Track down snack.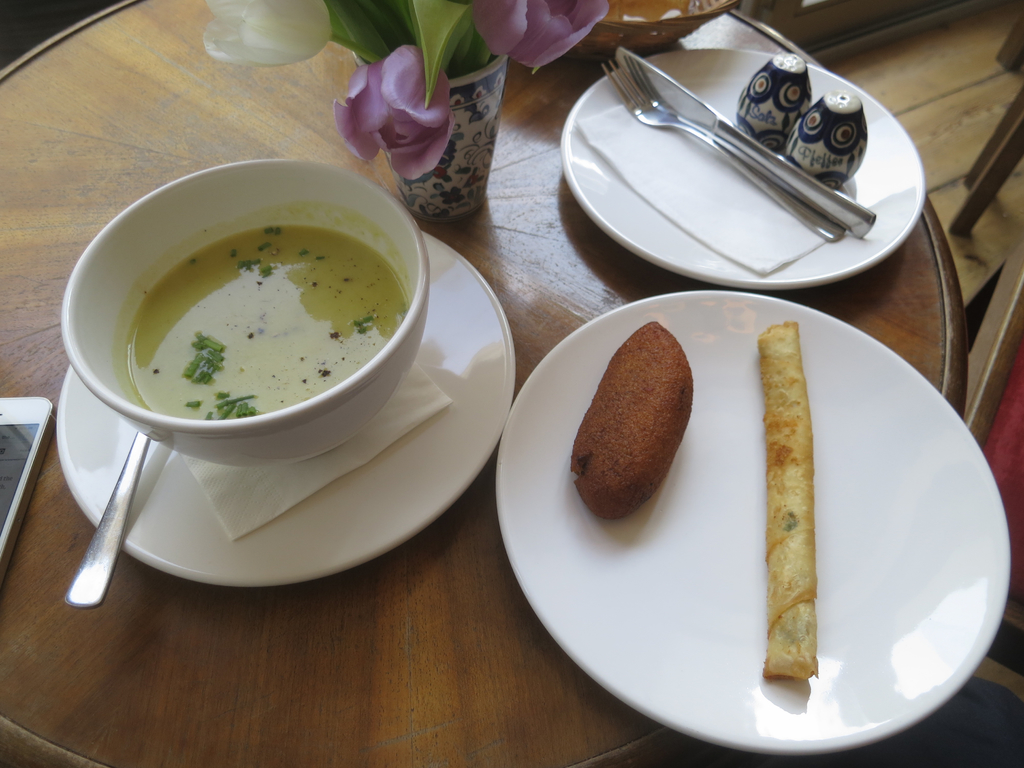
Tracked to locate(568, 322, 700, 524).
